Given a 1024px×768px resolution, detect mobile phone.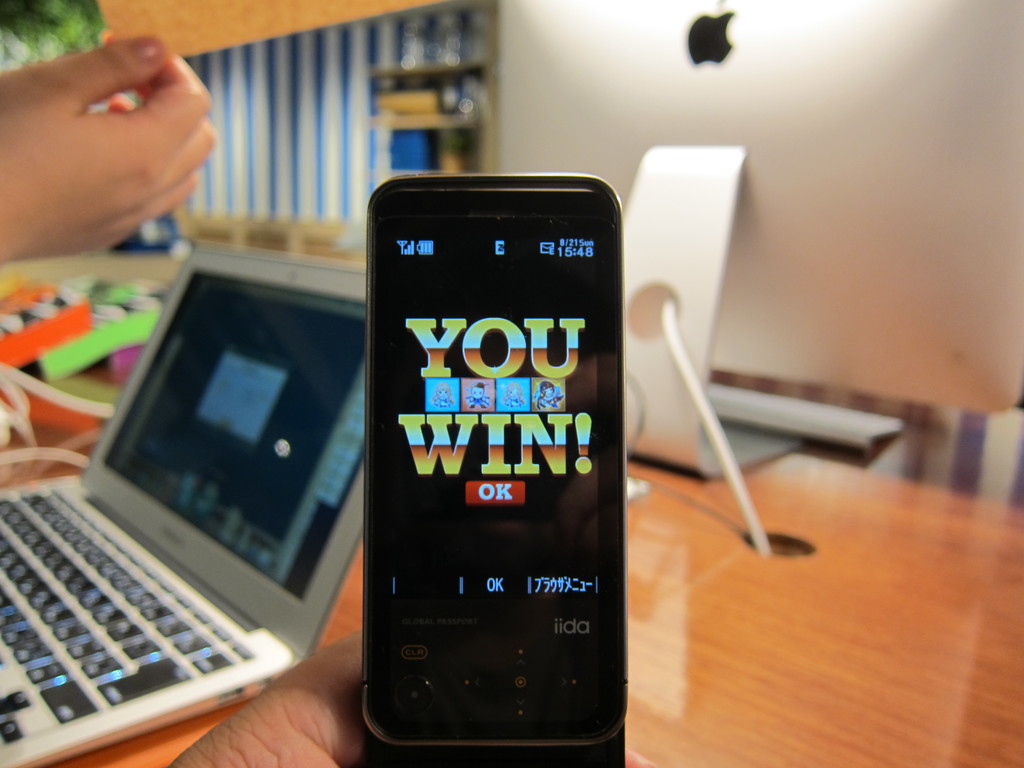
bbox=[359, 166, 630, 748].
